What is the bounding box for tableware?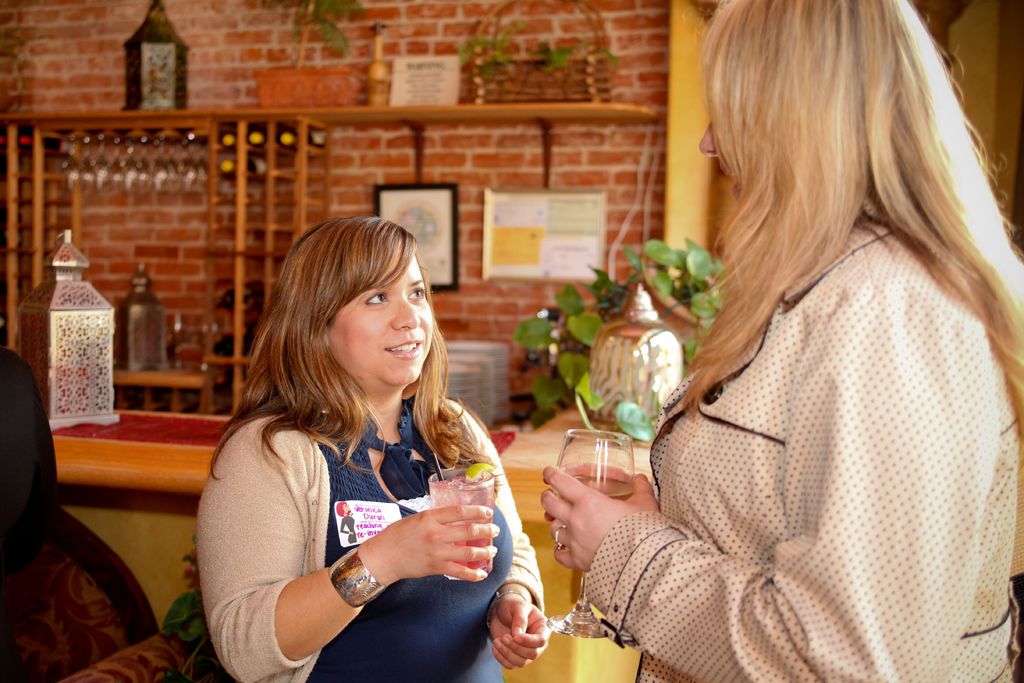
(547,428,637,636).
